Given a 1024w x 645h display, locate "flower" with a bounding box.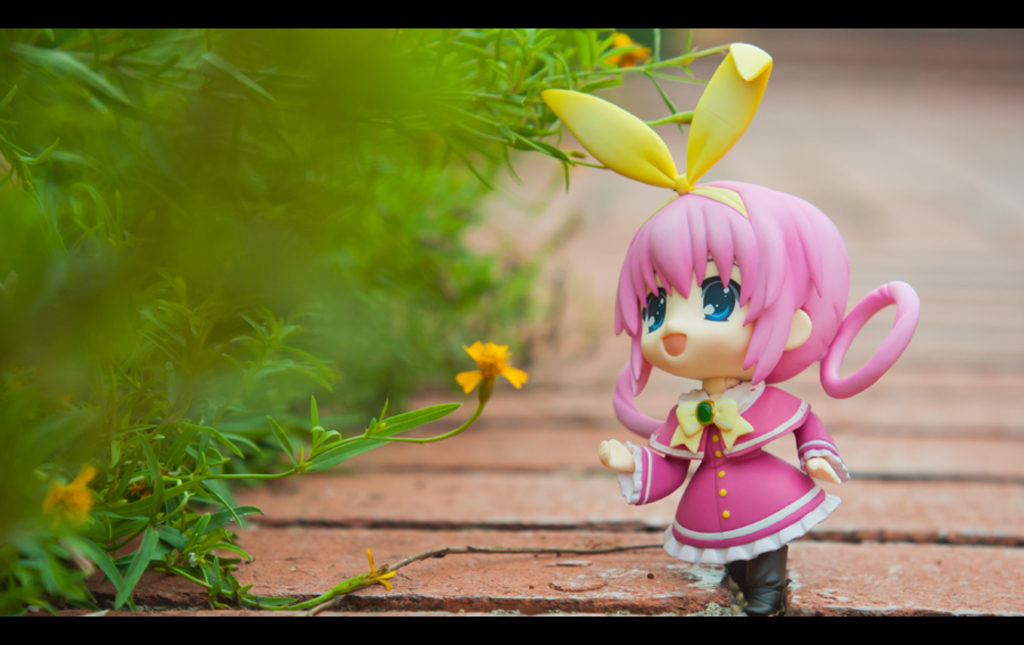
Located: region(43, 464, 93, 526).
